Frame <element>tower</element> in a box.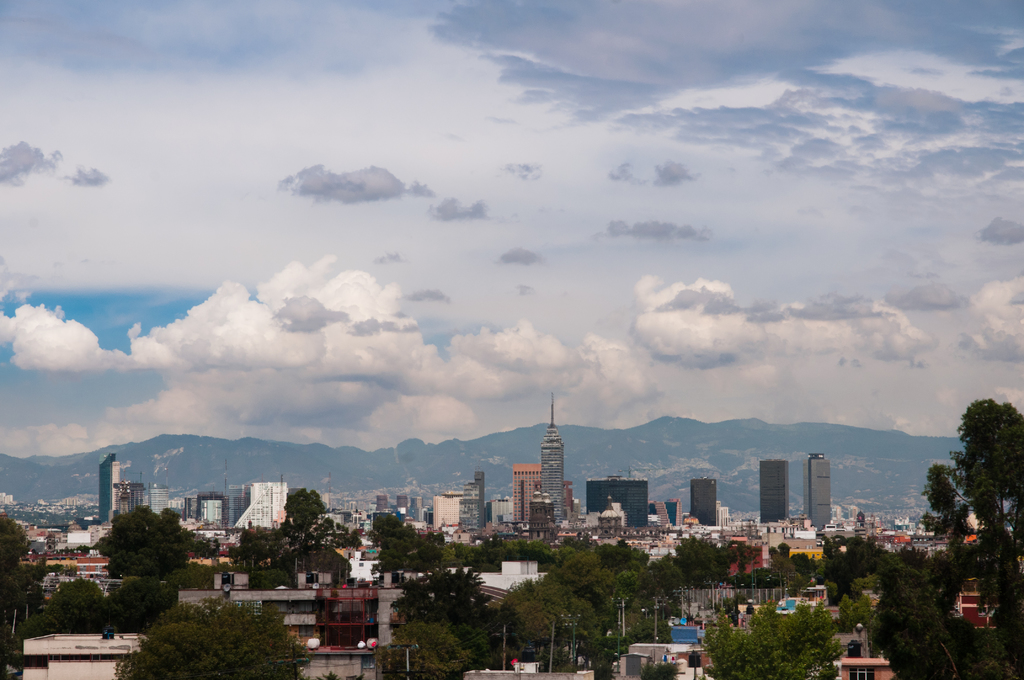
detection(509, 464, 535, 524).
